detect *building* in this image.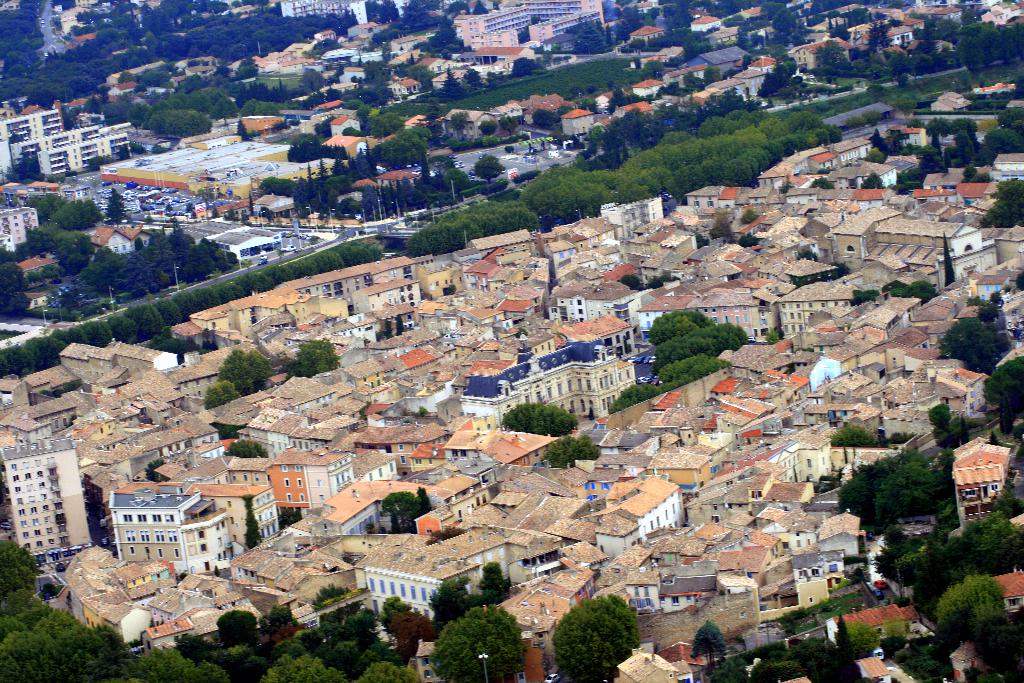
Detection: left=685, top=51, right=751, bottom=76.
